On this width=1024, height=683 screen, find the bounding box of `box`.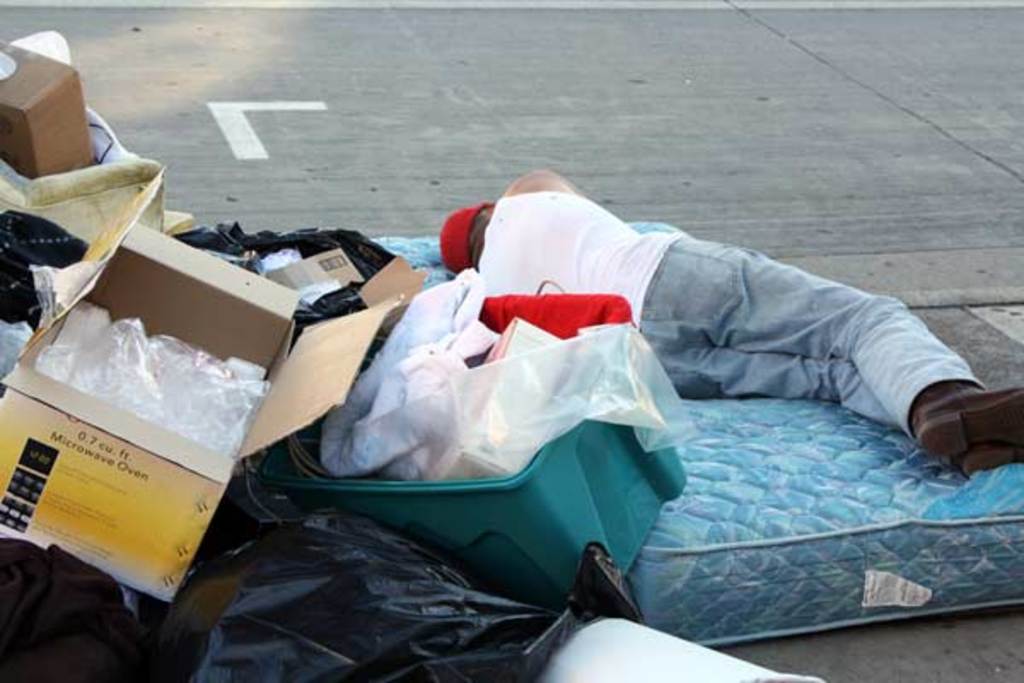
Bounding box: [x1=266, y1=248, x2=357, y2=292].
